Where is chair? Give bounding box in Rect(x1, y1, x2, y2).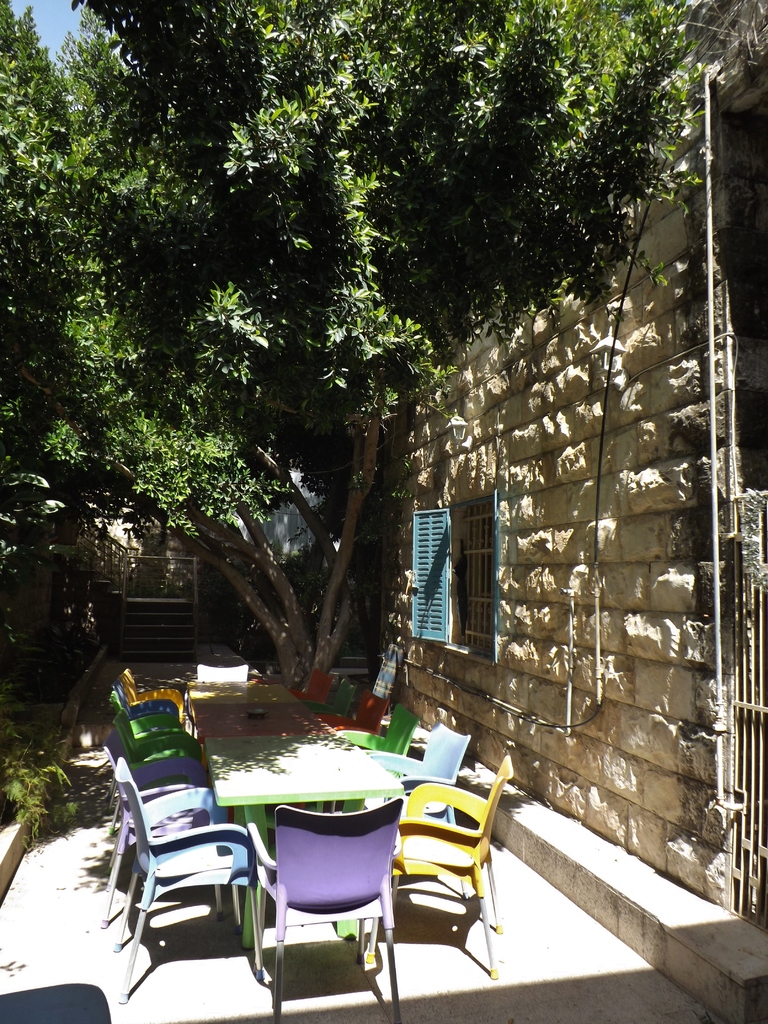
Rect(115, 669, 186, 711).
